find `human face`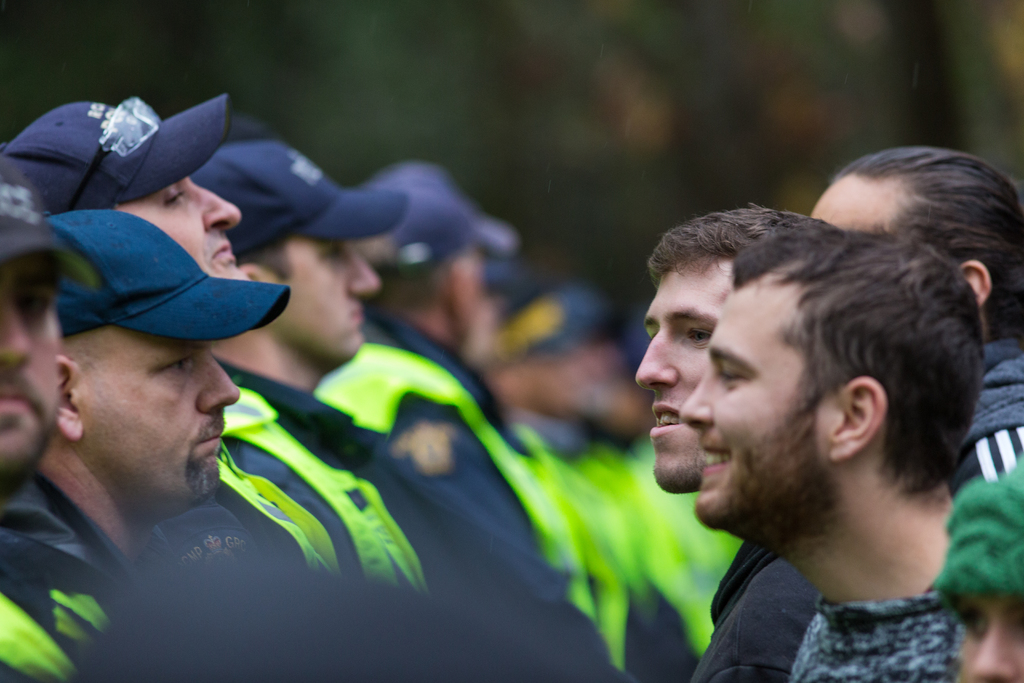
BBox(88, 323, 241, 508)
